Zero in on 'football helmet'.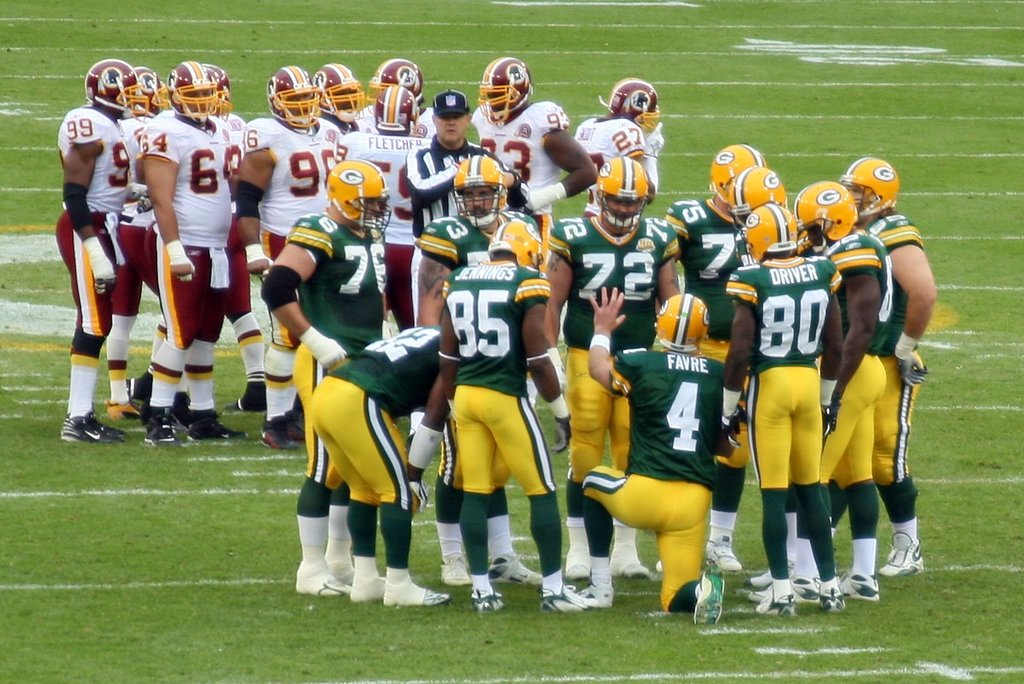
Zeroed in: bbox=(744, 201, 808, 268).
